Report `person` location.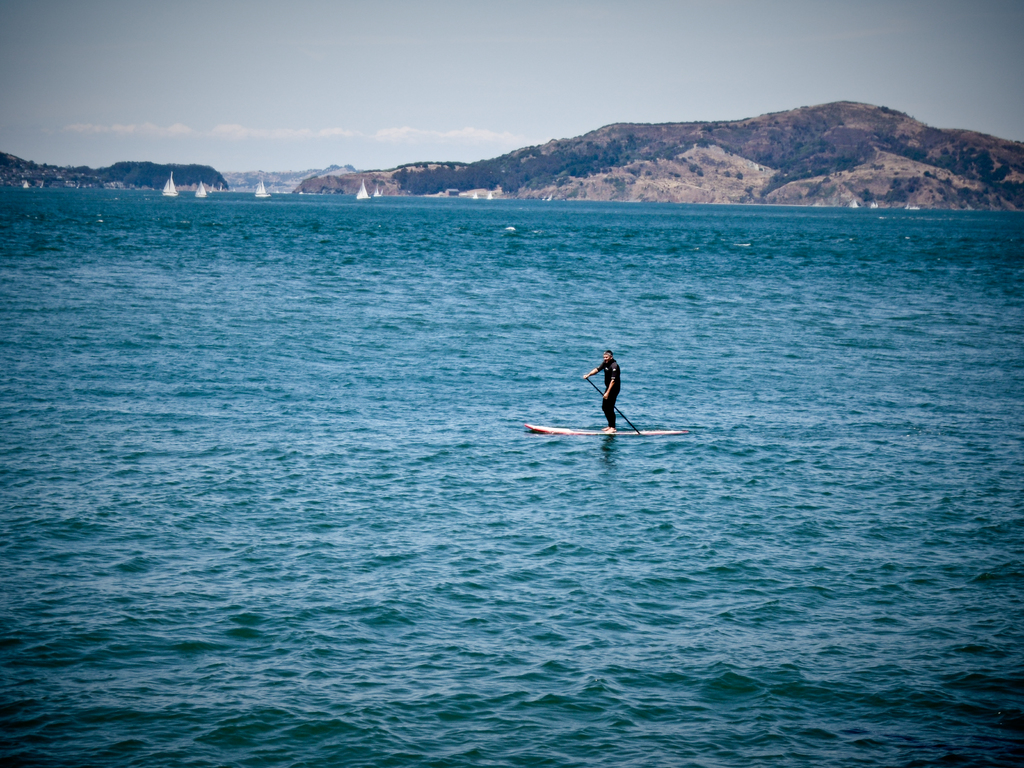
Report: crop(582, 349, 622, 433).
